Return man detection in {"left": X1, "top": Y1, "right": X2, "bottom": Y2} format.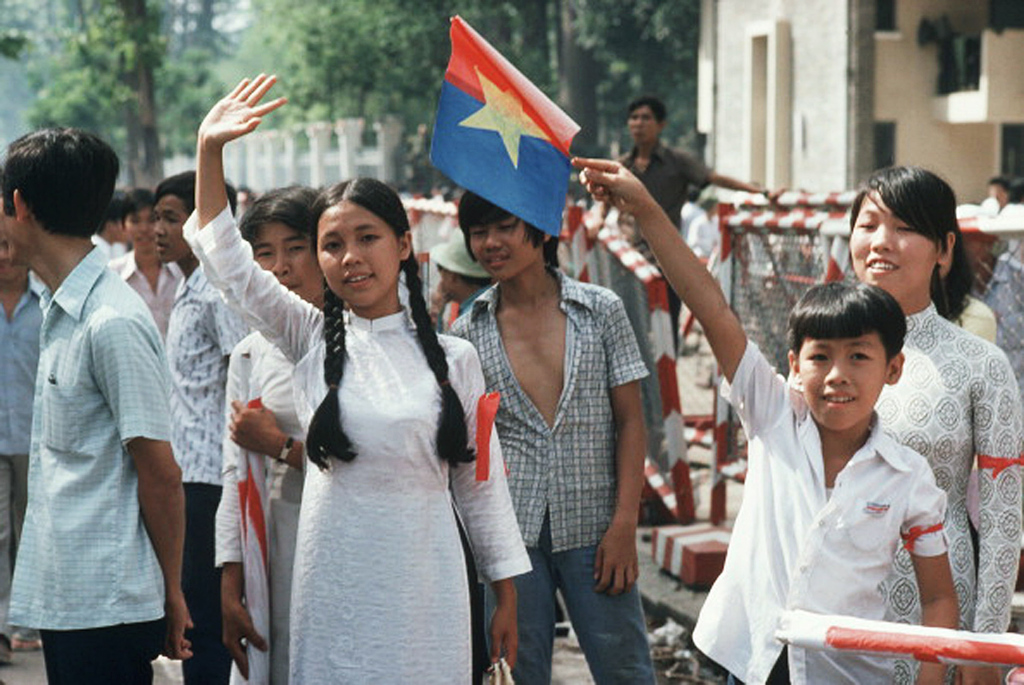
{"left": 0, "top": 108, "right": 195, "bottom": 684}.
